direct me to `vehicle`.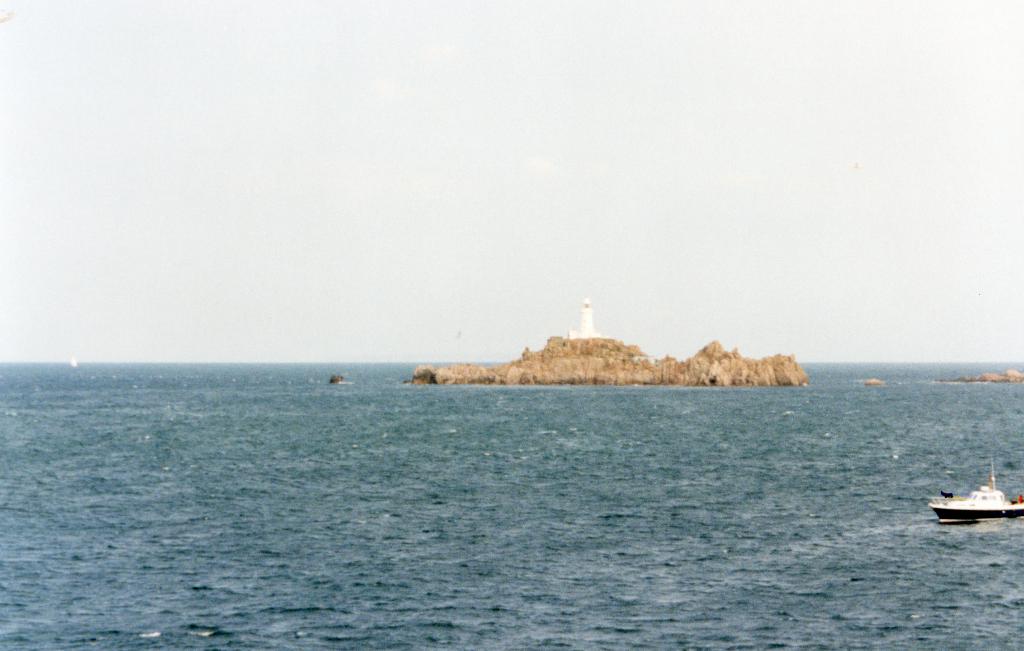
Direction: 927:460:1023:525.
